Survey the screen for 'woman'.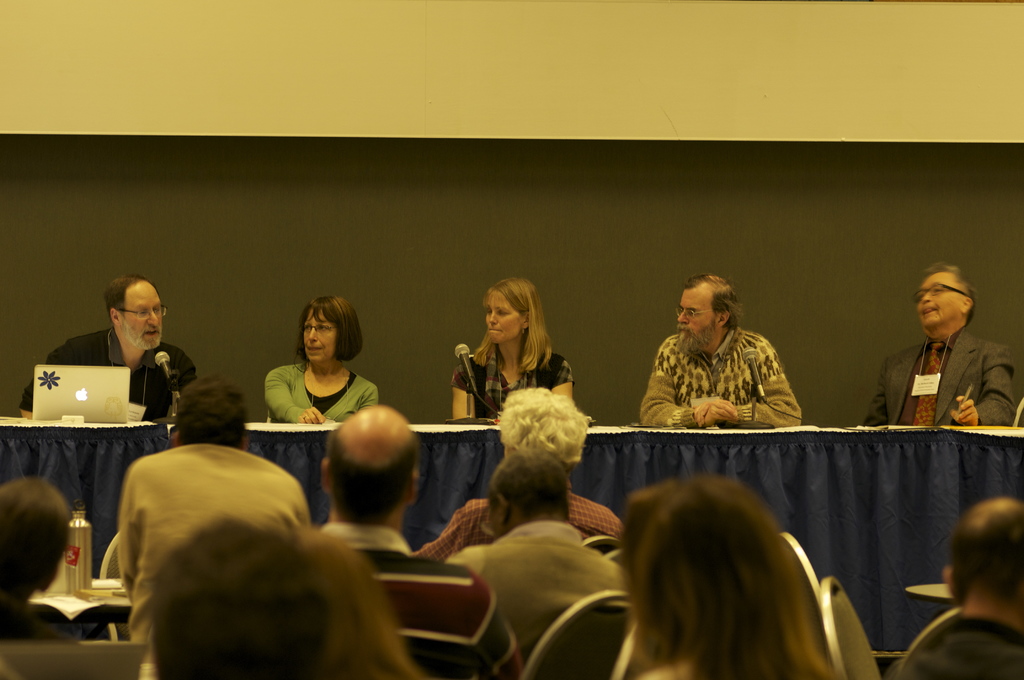
Survey found: locate(655, 473, 850, 679).
